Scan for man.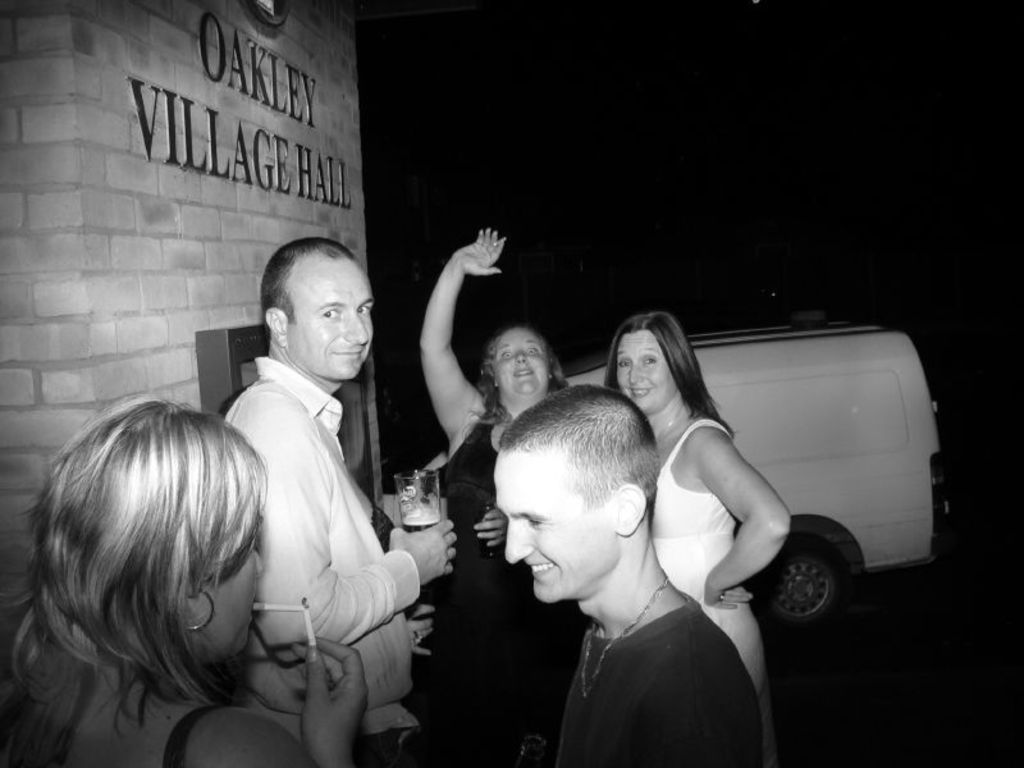
Scan result: bbox(228, 237, 458, 767).
